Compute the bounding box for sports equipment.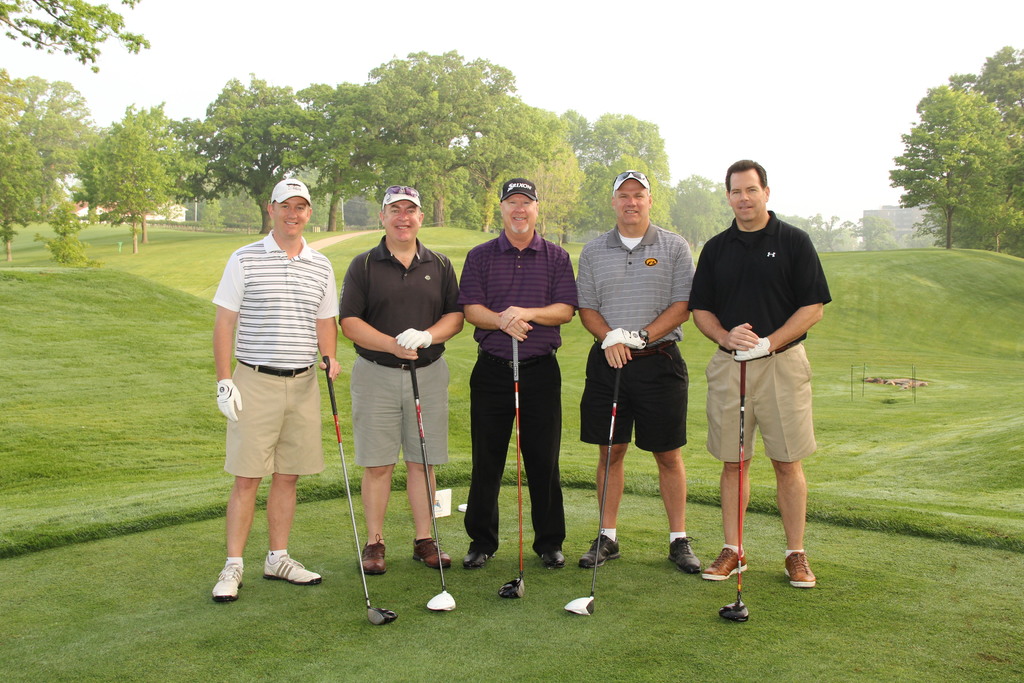
[x1=597, y1=325, x2=643, y2=349].
